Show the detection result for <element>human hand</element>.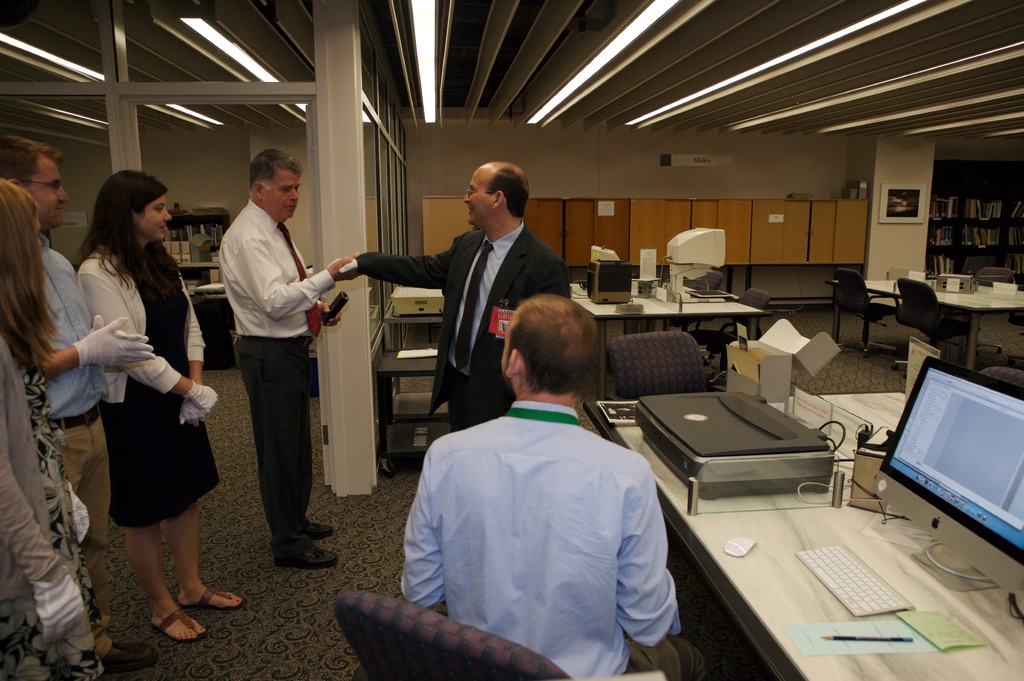
bbox=(191, 382, 219, 418).
